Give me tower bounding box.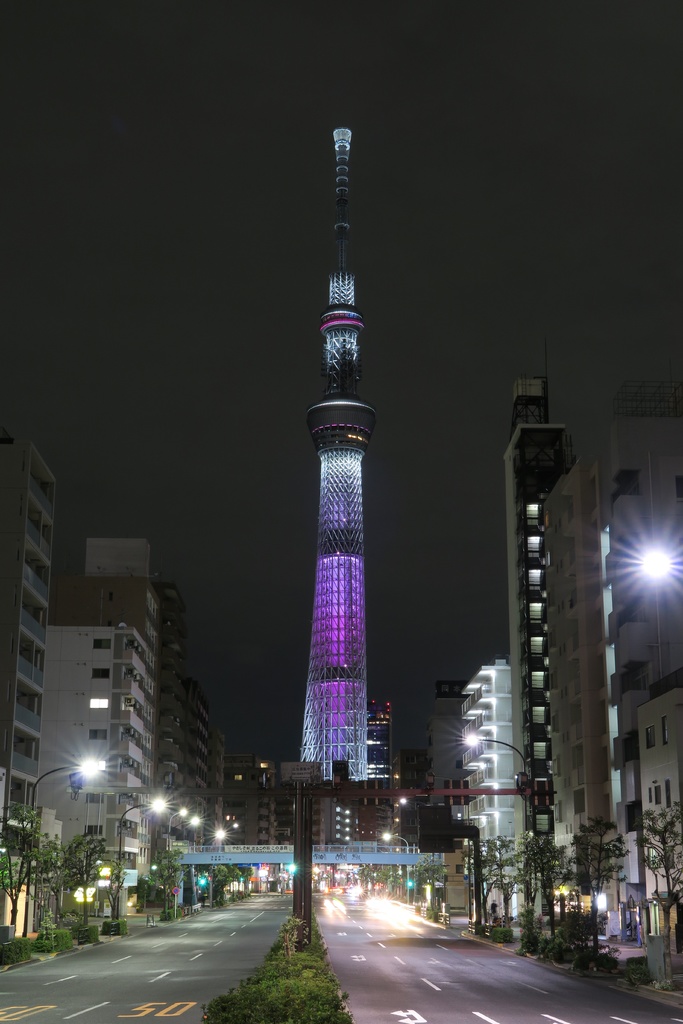
bbox=(497, 407, 604, 872).
